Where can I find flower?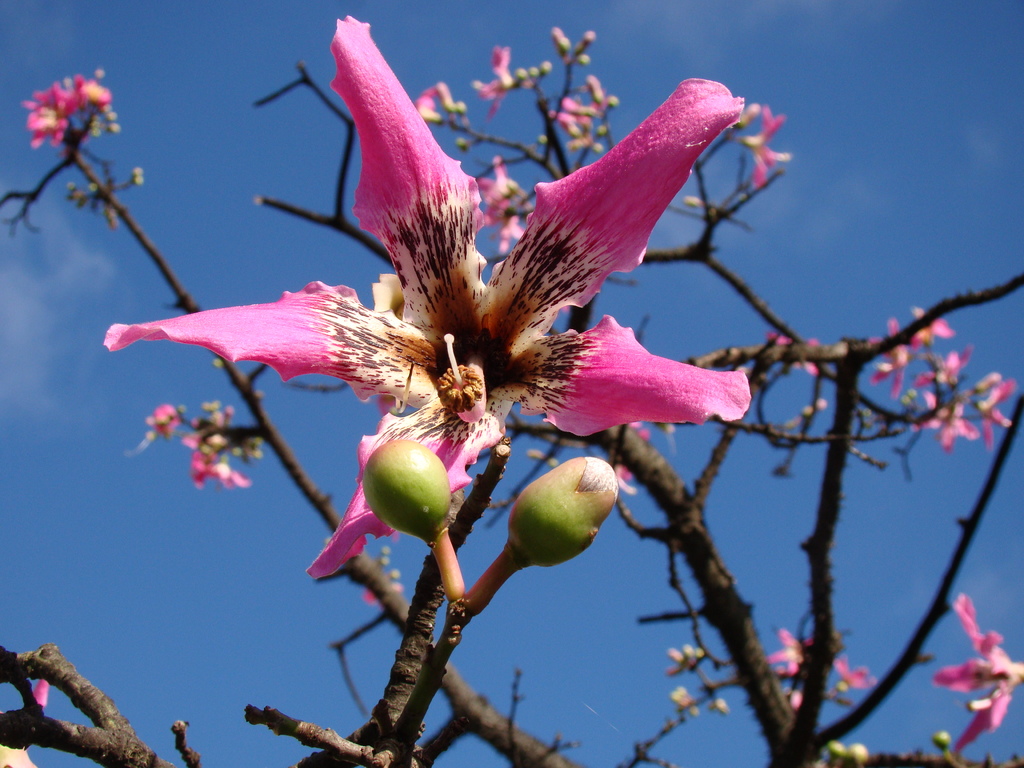
You can find it at <box>869,318,909,399</box>.
